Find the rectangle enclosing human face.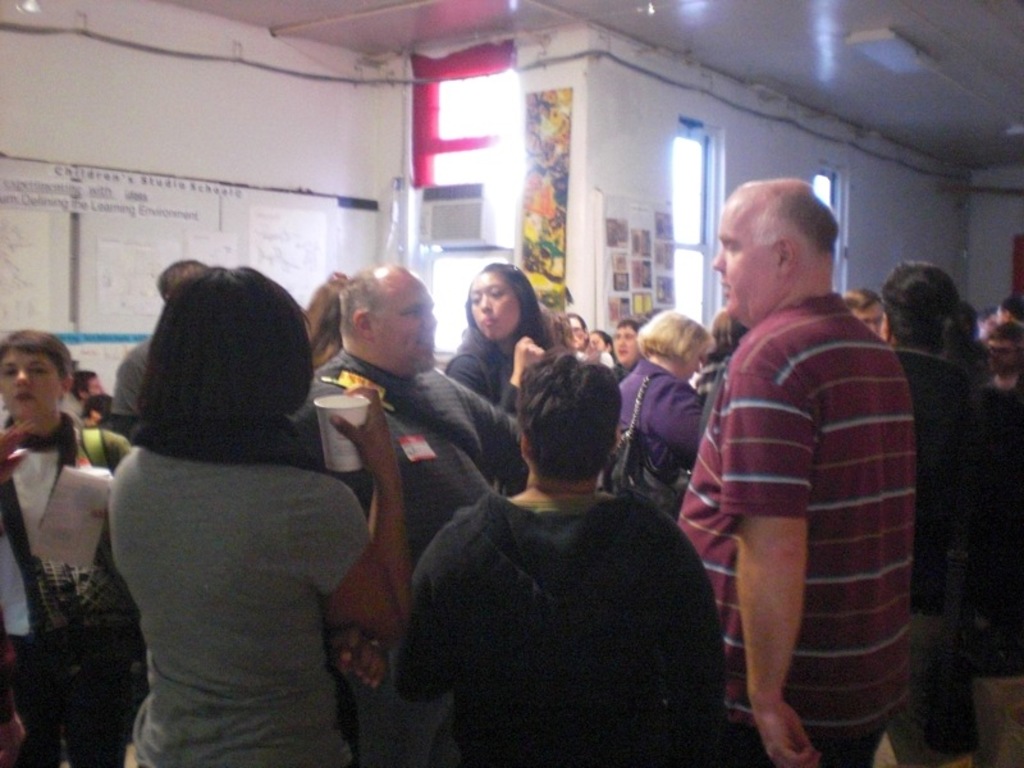
x1=84, y1=375, x2=100, y2=392.
